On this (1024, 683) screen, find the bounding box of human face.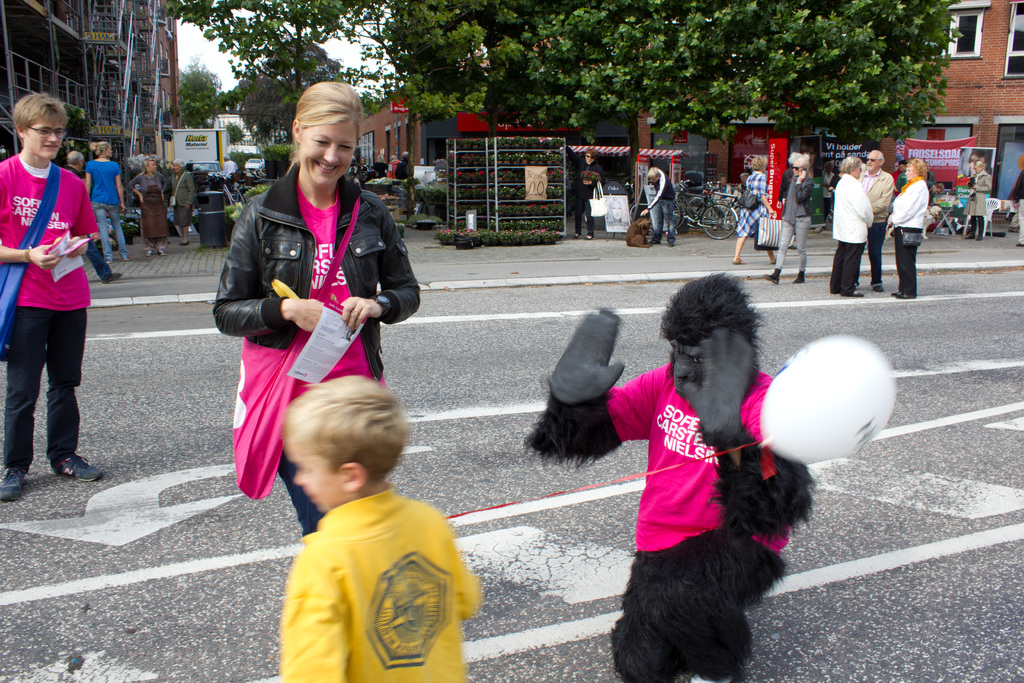
Bounding box: box(26, 117, 64, 160).
